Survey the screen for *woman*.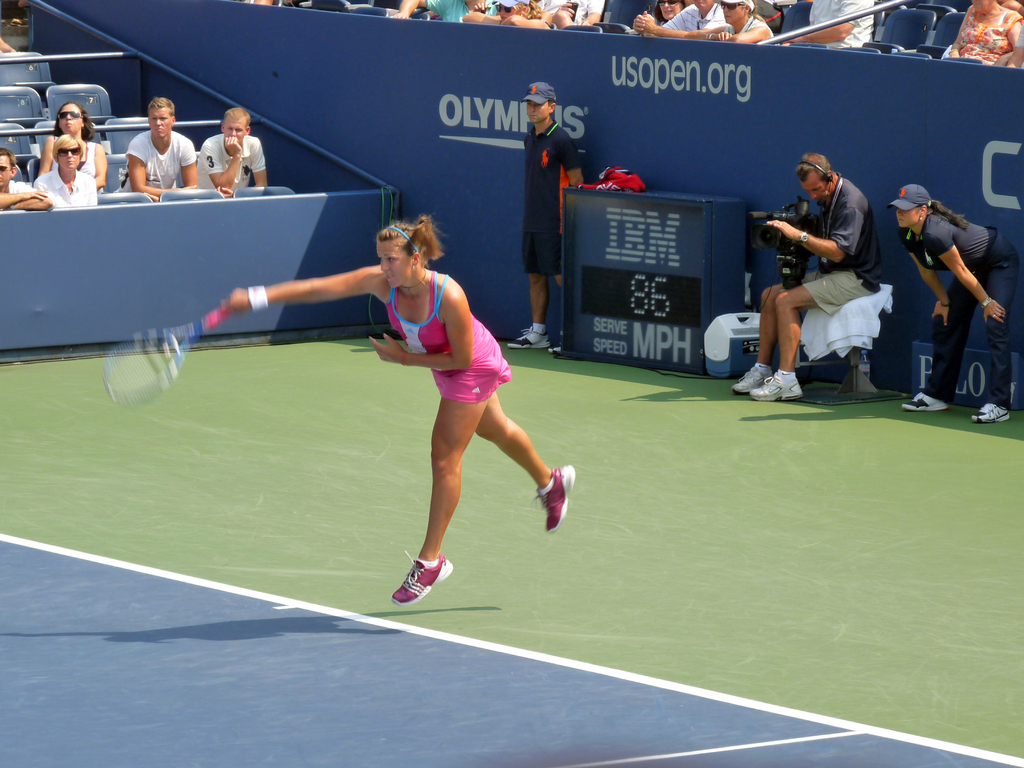
Survey found: <box>846,166,1023,429</box>.
